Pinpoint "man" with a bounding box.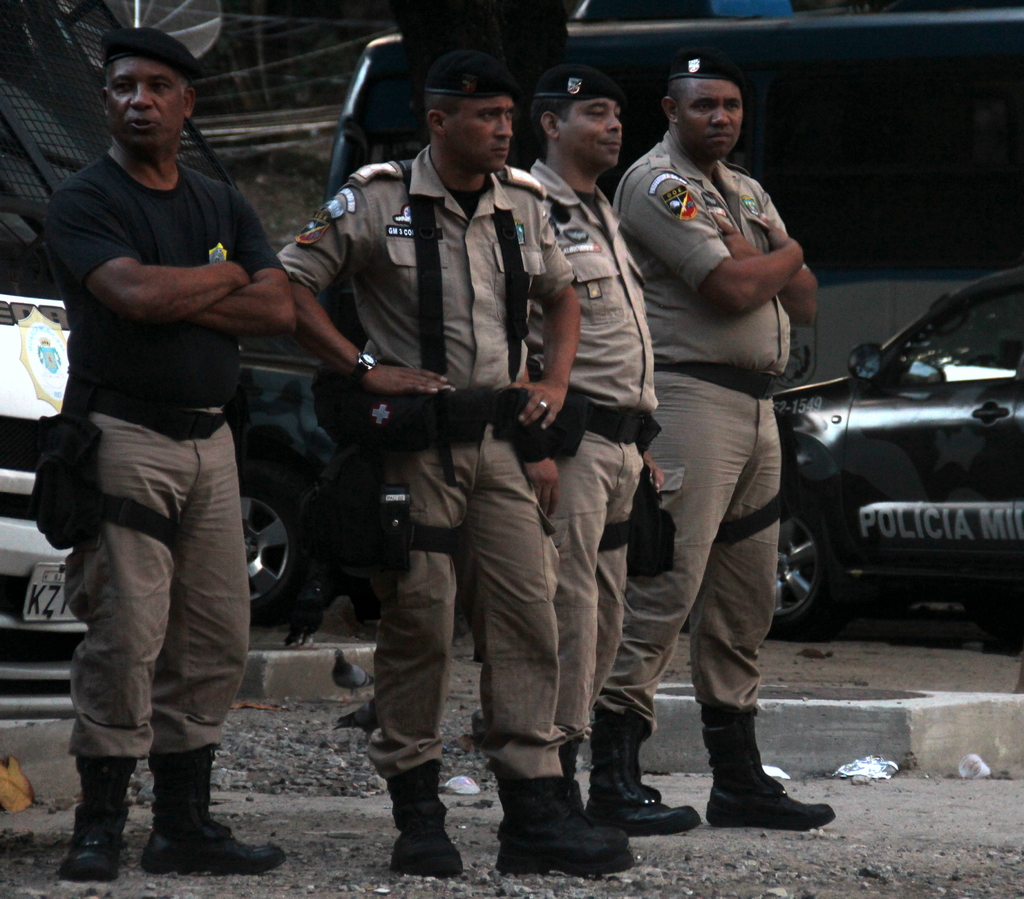
[36, 24, 293, 886].
